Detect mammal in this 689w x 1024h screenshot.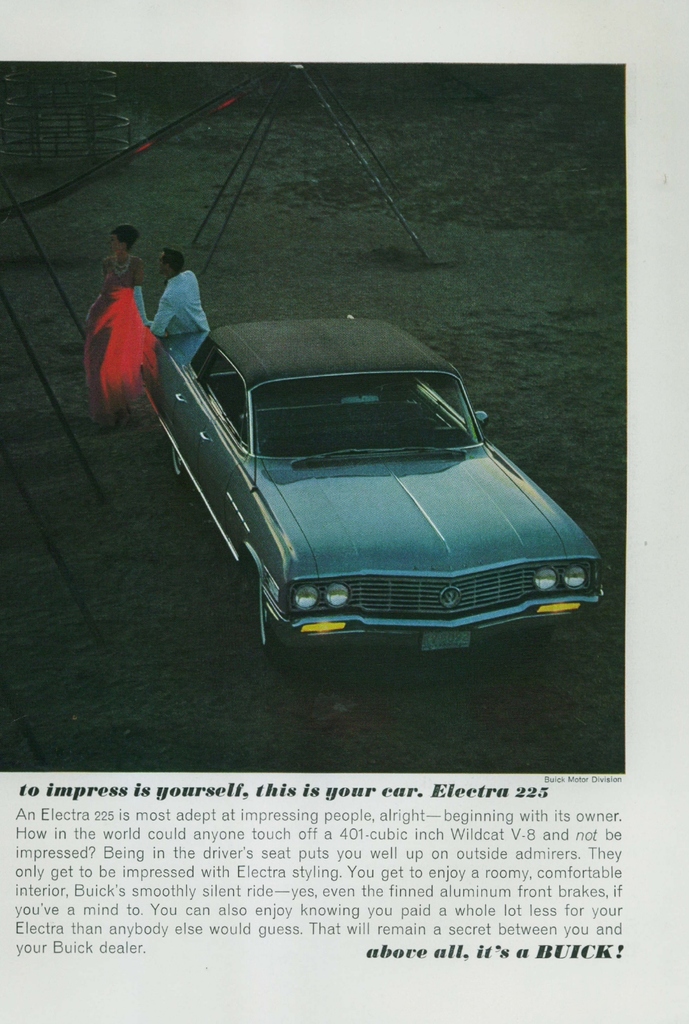
Detection: [x1=88, y1=223, x2=154, y2=429].
